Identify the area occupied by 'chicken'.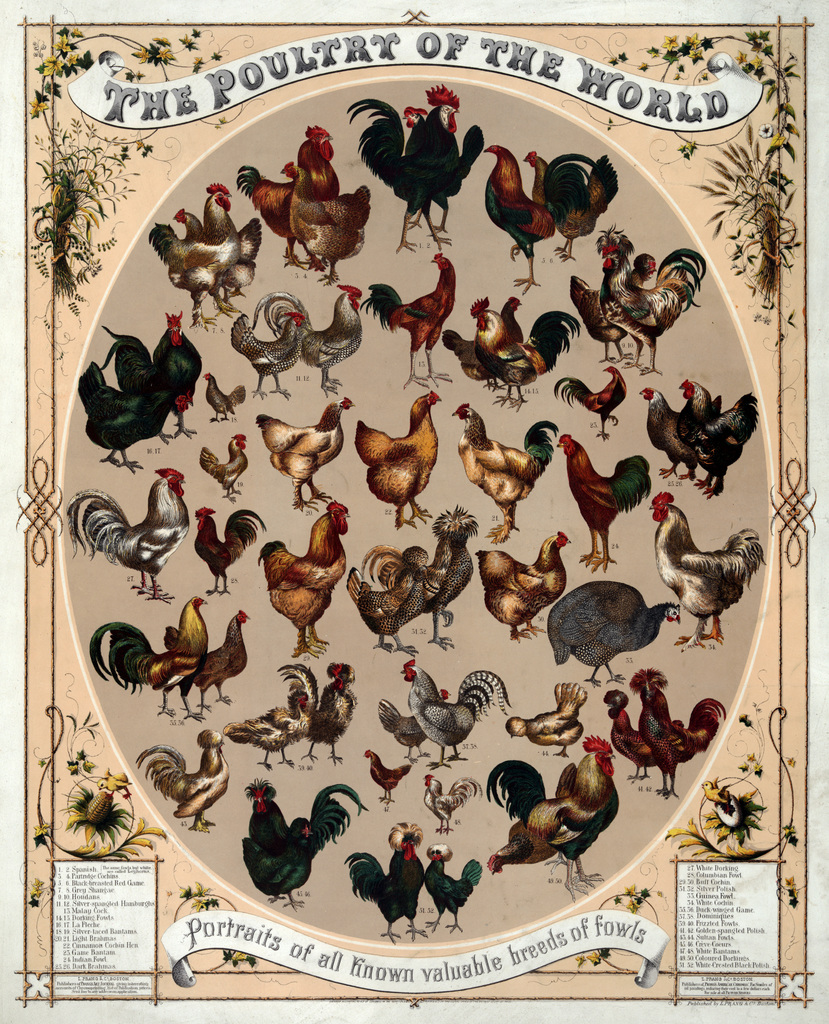
Area: 447 399 561 544.
